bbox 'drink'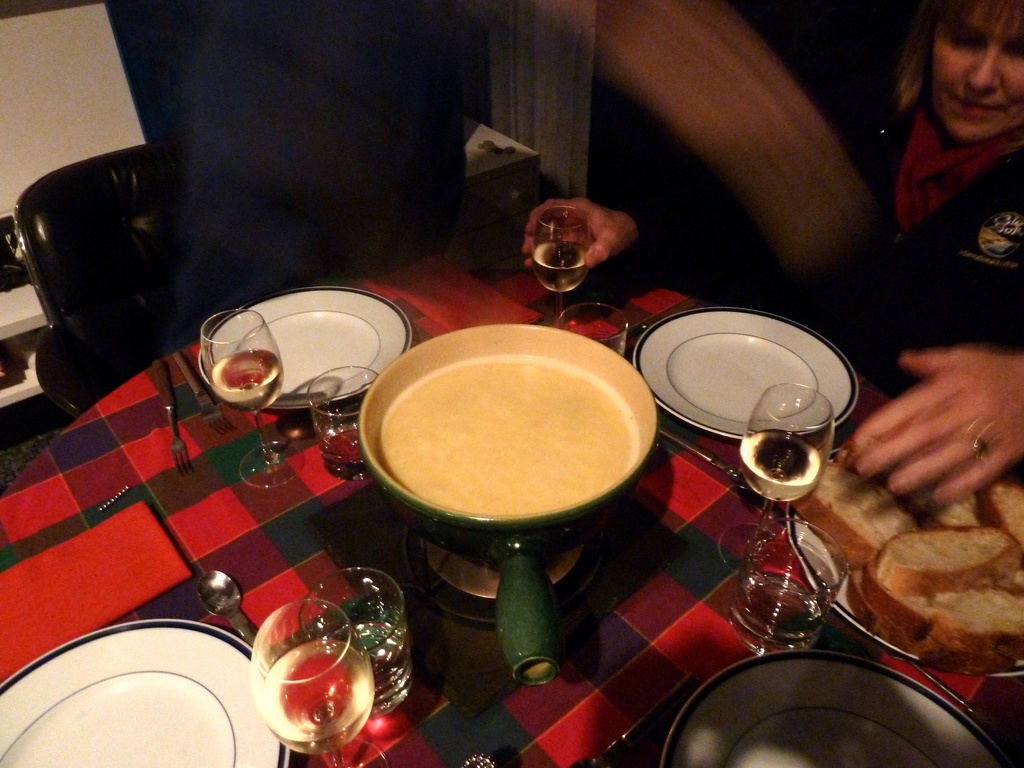
crop(530, 209, 587, 331)
